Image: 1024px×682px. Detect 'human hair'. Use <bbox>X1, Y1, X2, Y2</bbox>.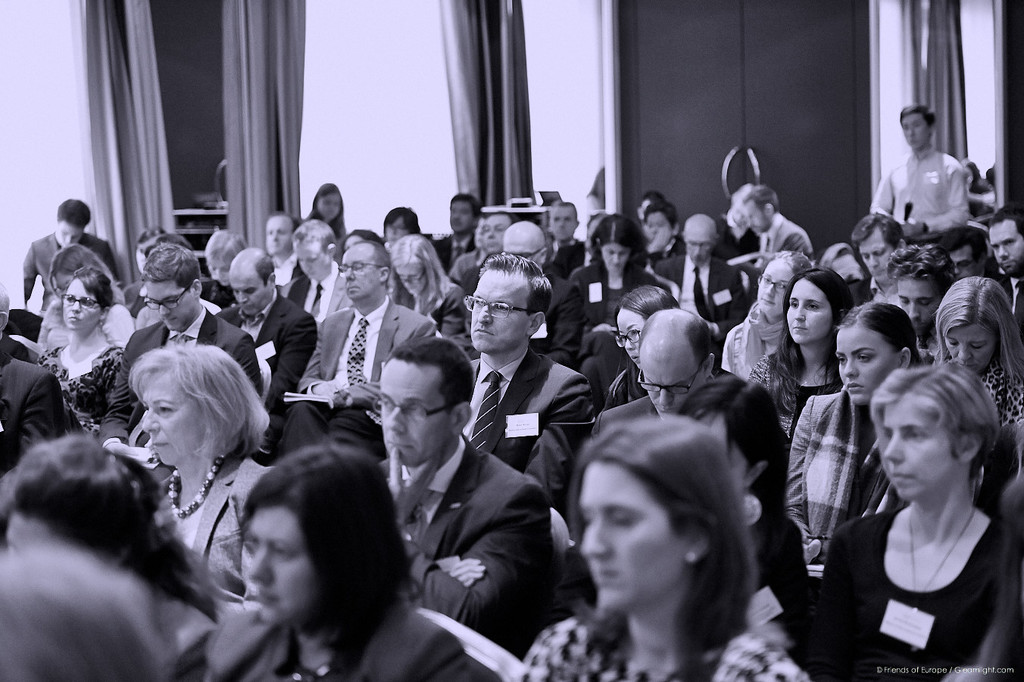
<bbox>0, 434, 223, 625</bbox>.
